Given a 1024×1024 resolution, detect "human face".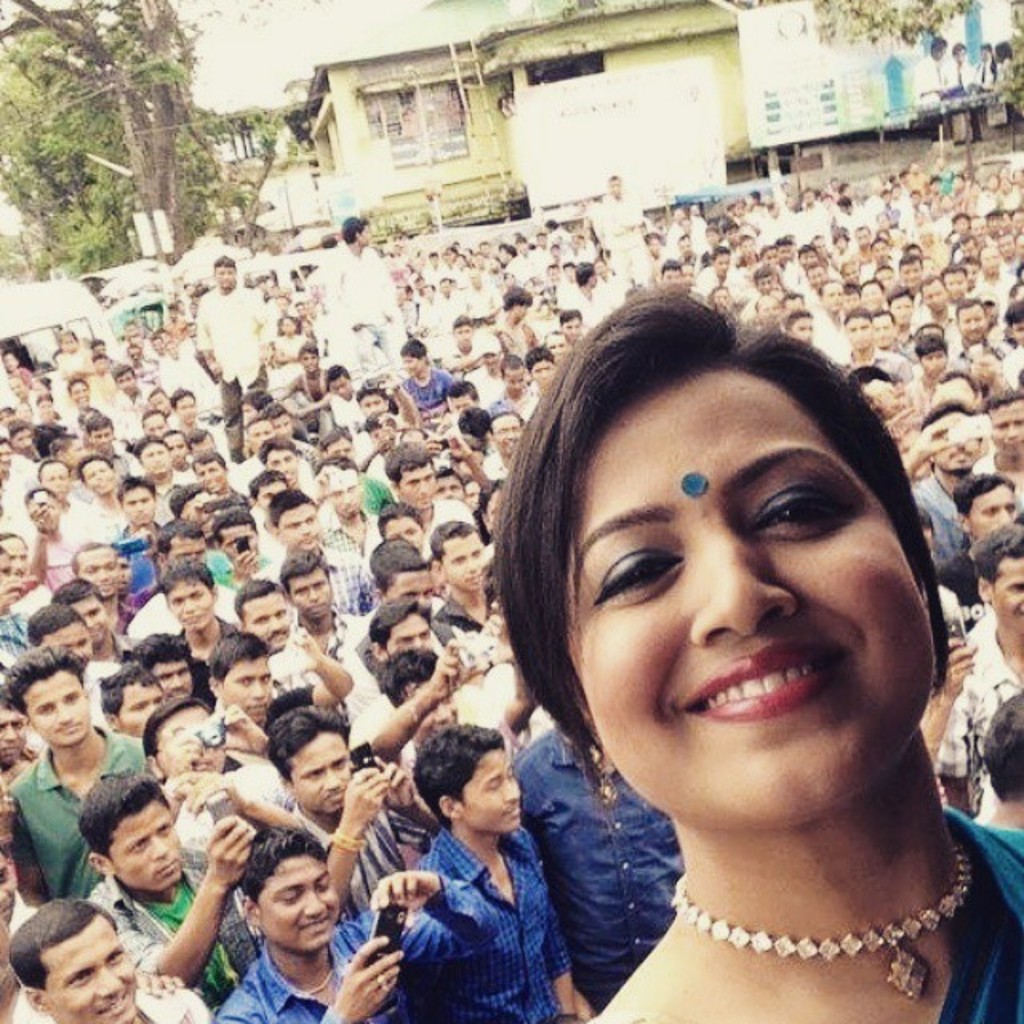
select_region(413, 680, 458, 738).
